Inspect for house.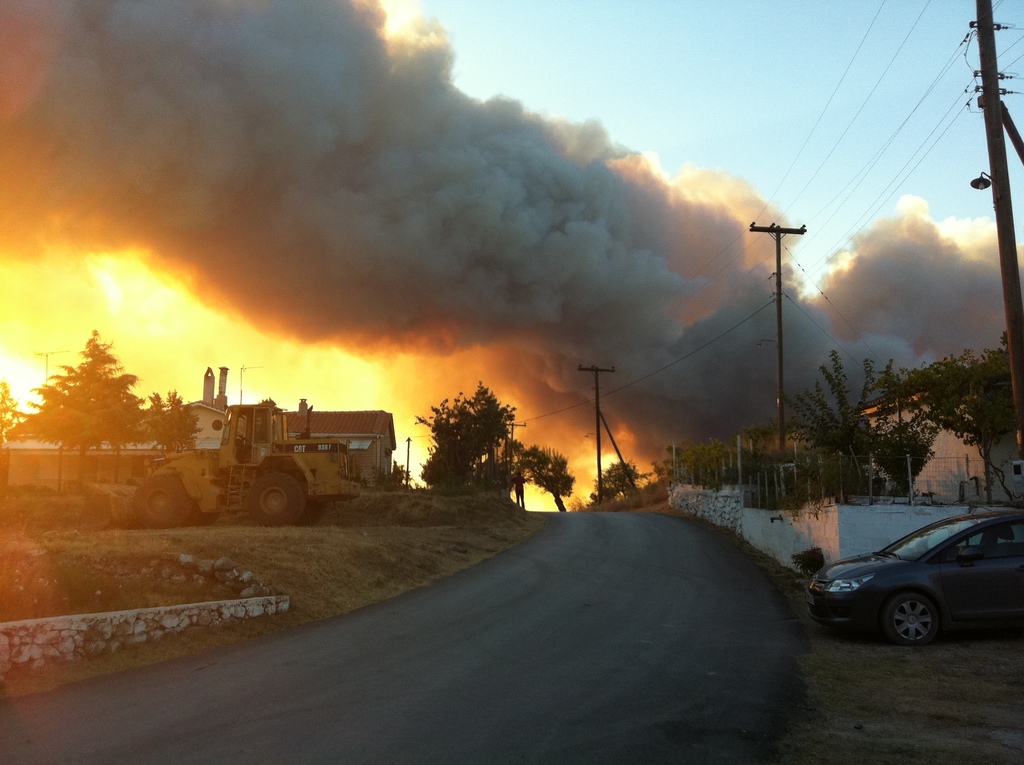
Inspection: 845, 375, 1023, 510.
